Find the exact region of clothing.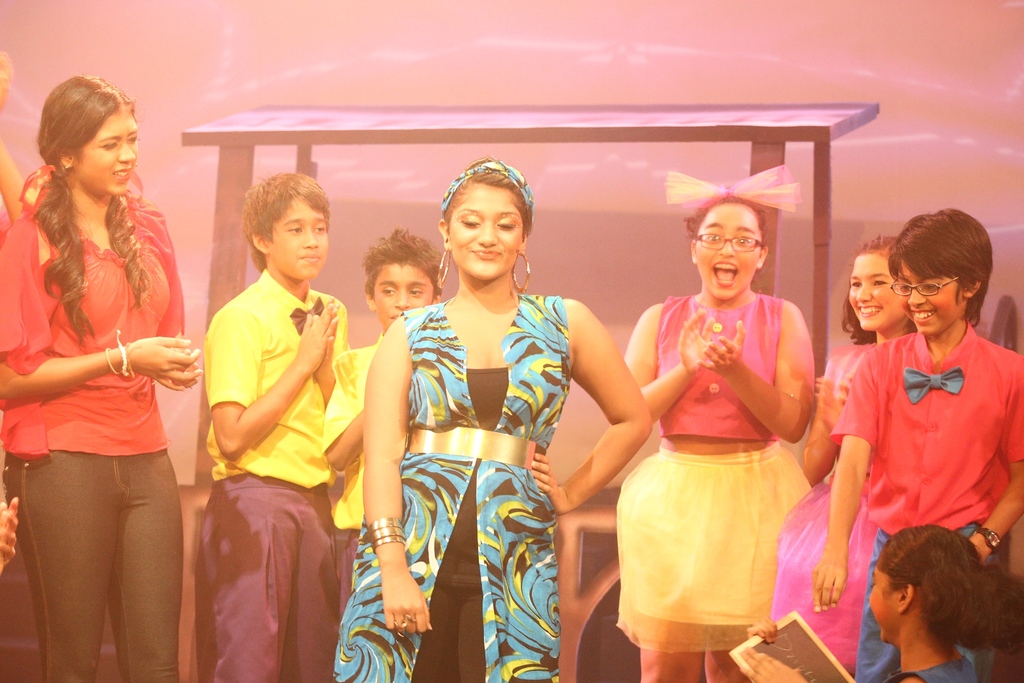
Exact region: left=880, top=652, right=980, bottom=682.
